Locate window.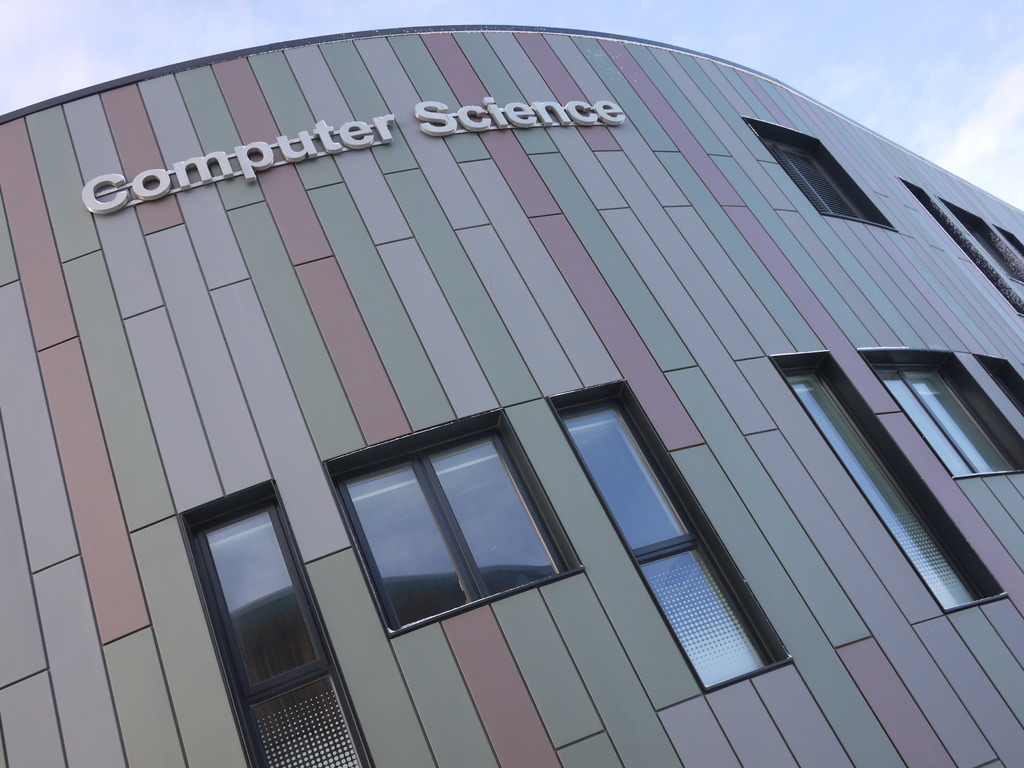
Bounding box: BBox(316, 404, 587, 636).
